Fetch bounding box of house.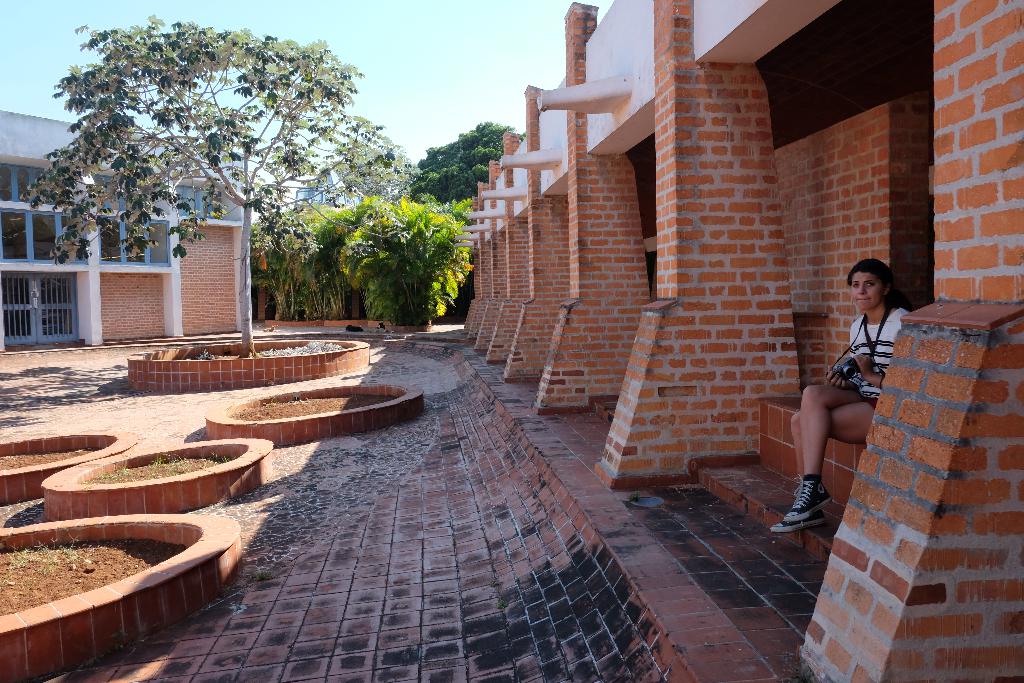
Bbox: (0, 109, 255, 333).
